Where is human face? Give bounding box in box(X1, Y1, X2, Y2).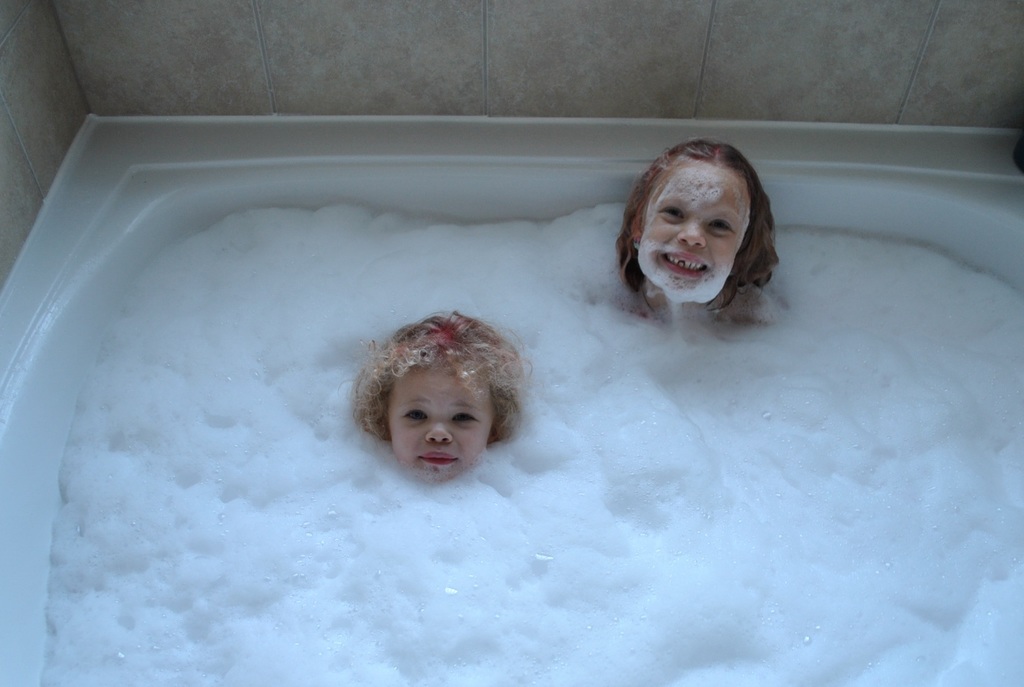
box(639, 161, 752, 302).
